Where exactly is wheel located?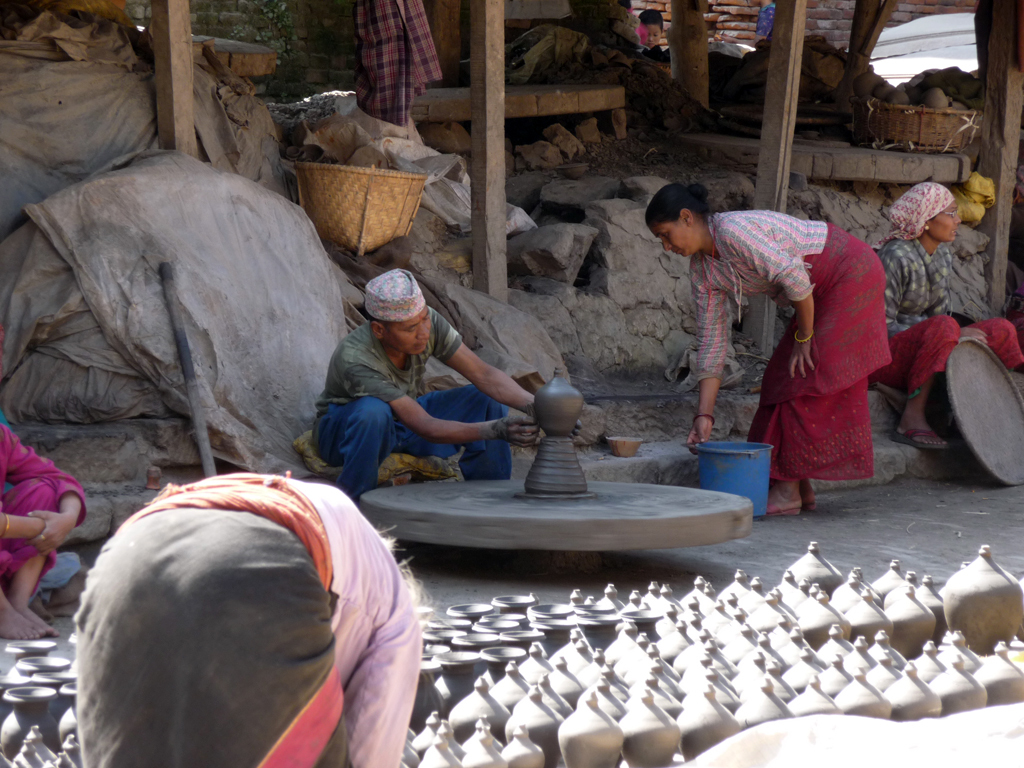
Its bounding box is <box>682,127,971,184</box>.
